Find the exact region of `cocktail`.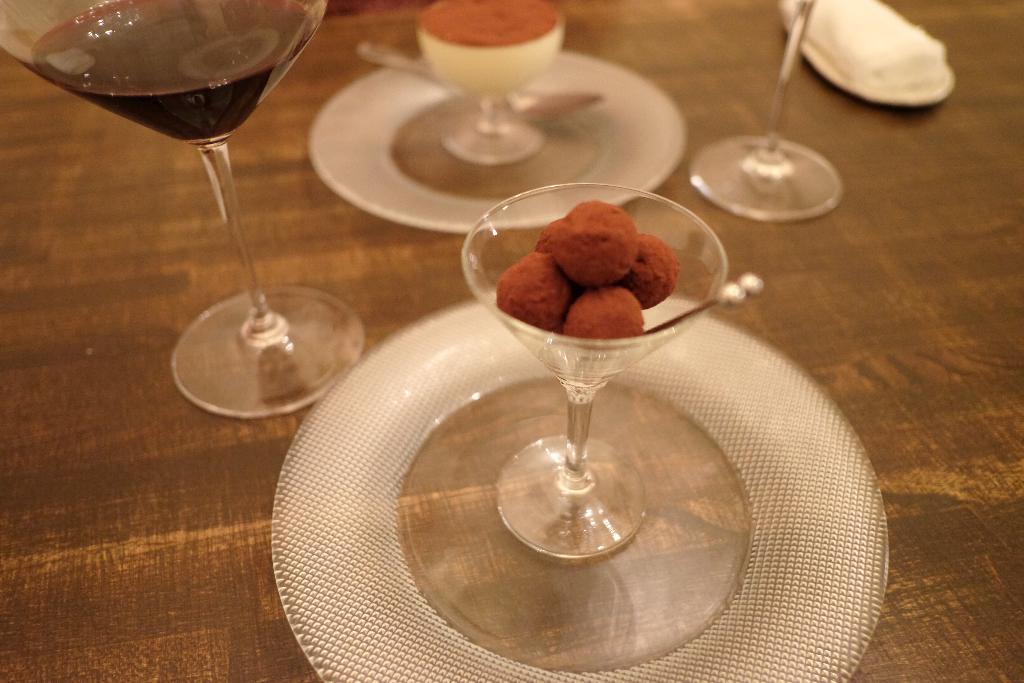
Exact region: box=[0, 0, 367, 419].
